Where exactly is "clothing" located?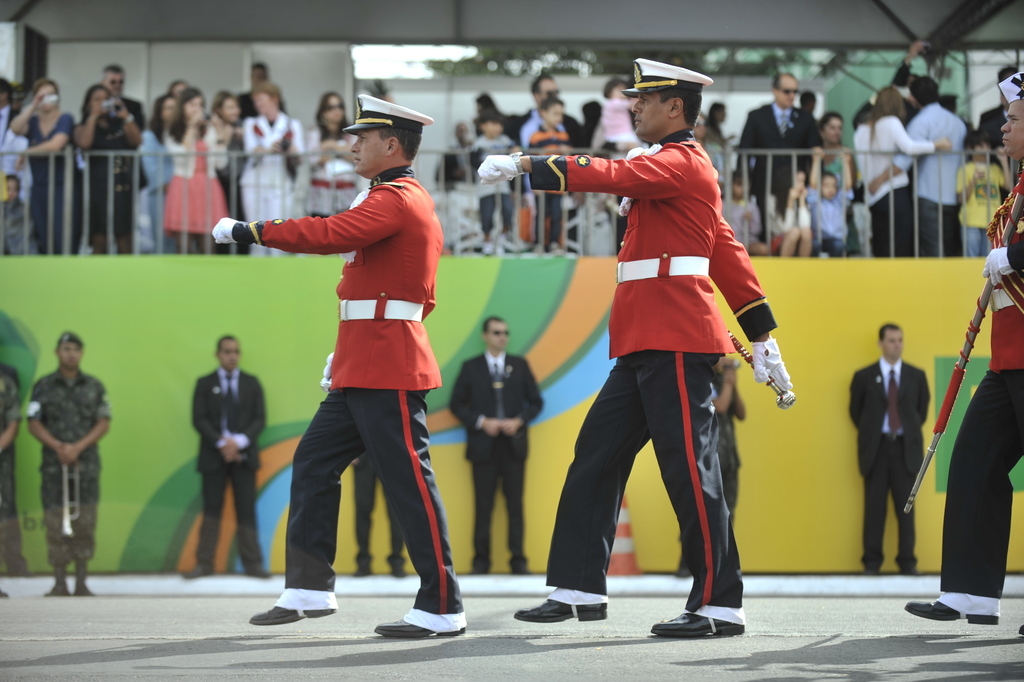
Its bounding box is box(33, 380, 115, 568).
